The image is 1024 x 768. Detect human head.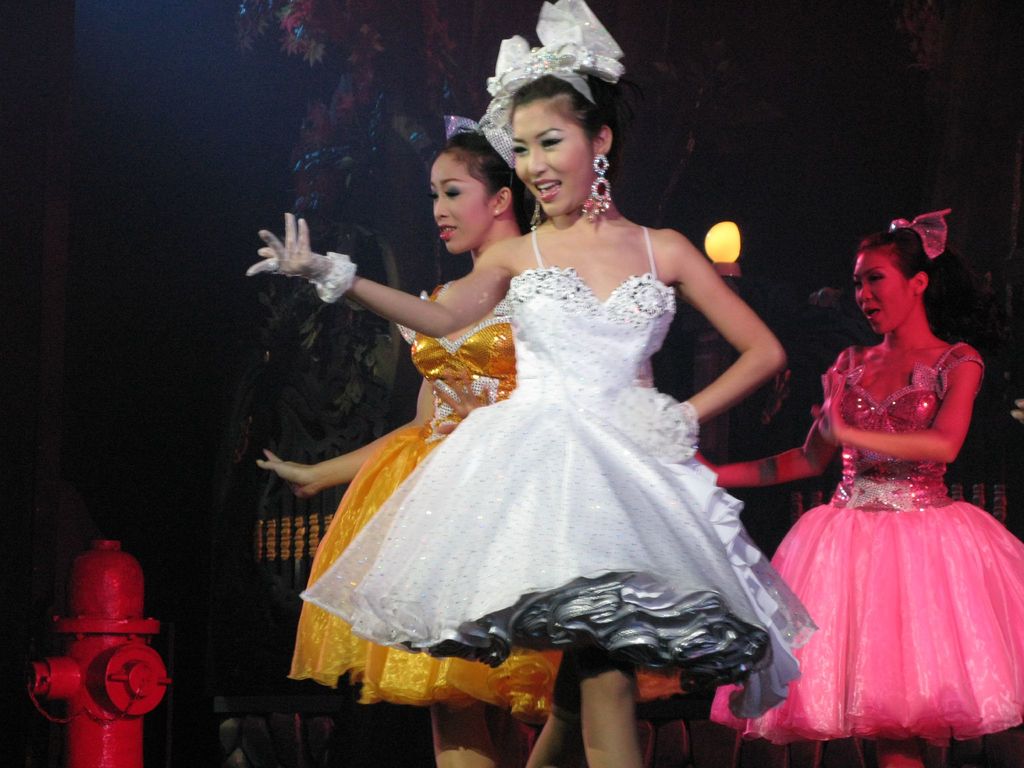
Detection: detection(853, 227, 952, 330).
